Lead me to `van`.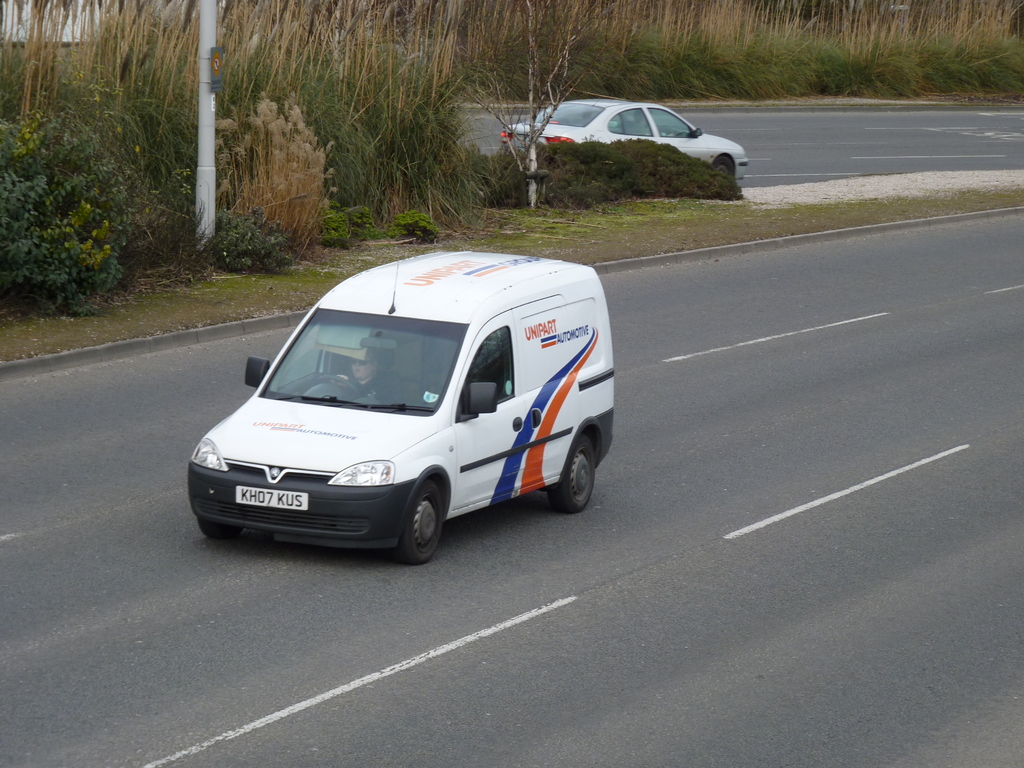
Lead to l=182, t=258, r=614, b=563.
